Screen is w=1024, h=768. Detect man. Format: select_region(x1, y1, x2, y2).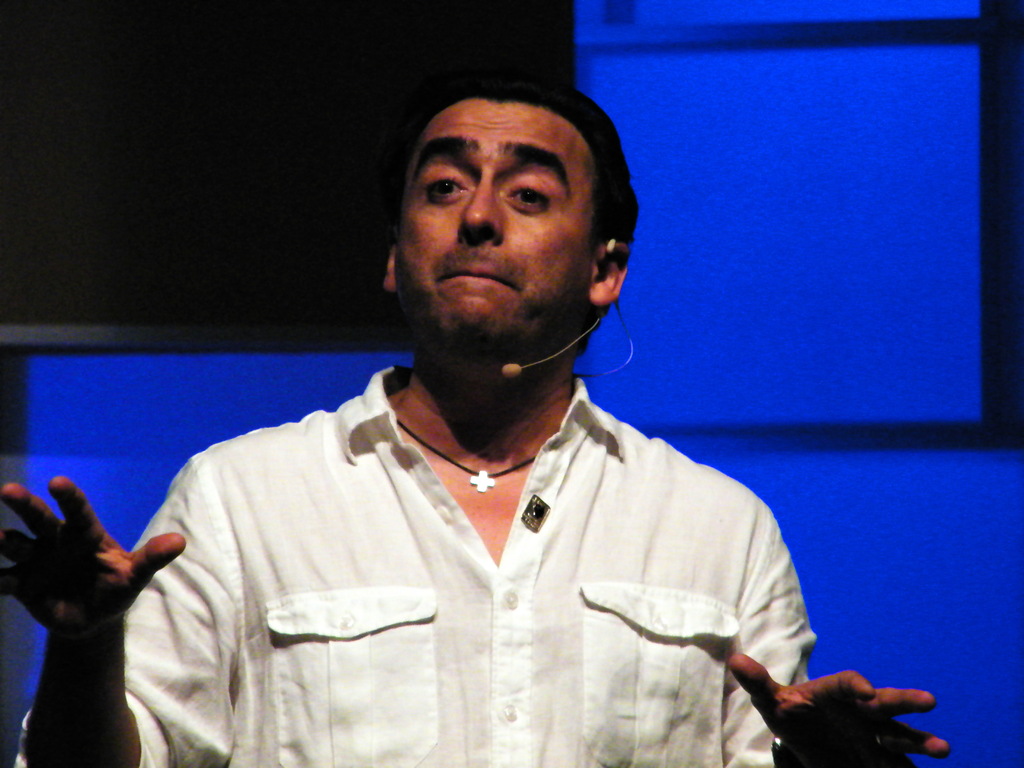
select_region(125, 61, 818, 767).
